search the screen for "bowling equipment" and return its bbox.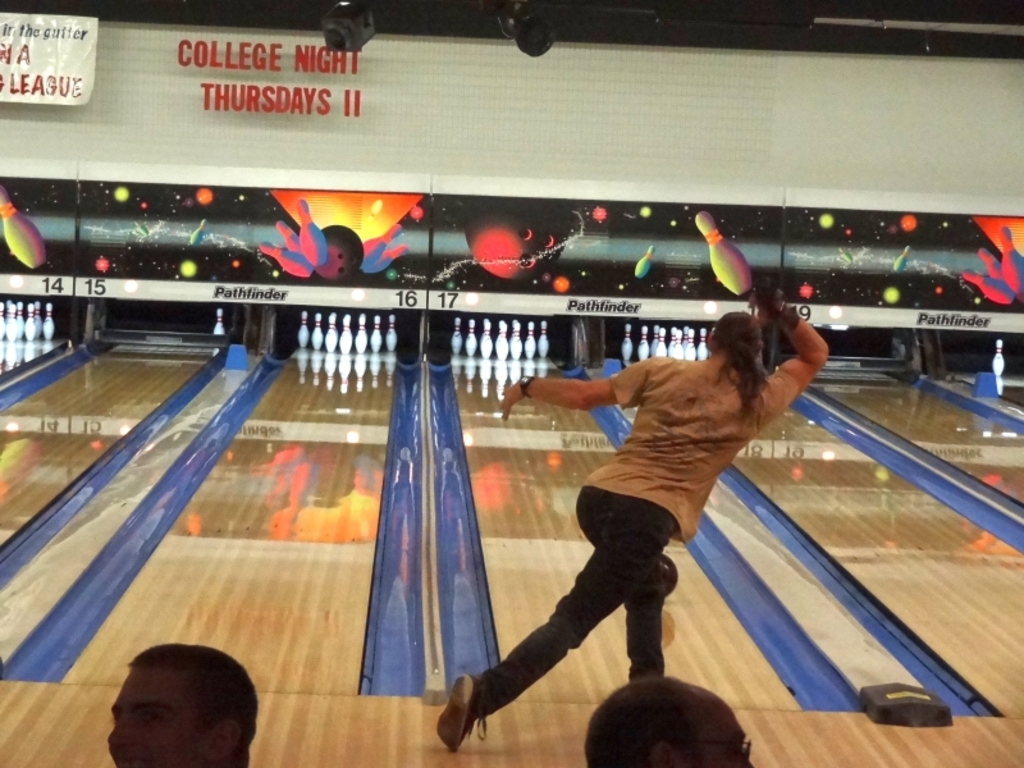
Found: 984/337/1010/381.
